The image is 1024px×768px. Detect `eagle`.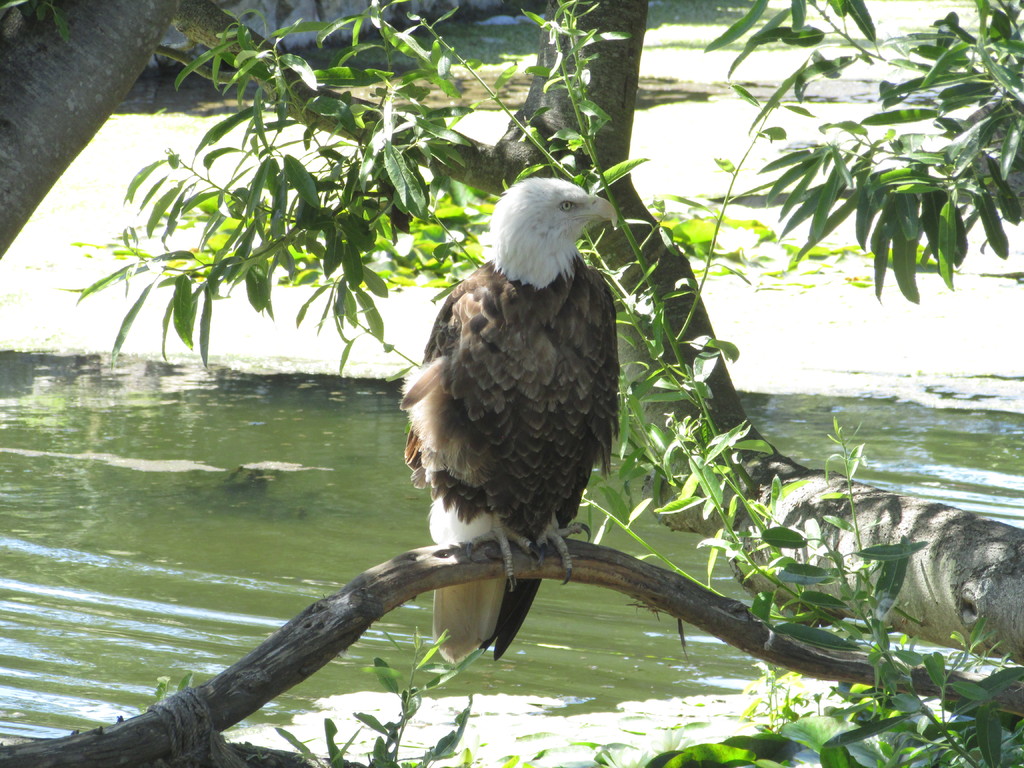
Detection: x1=397 y1=177 x2=623 y2=691.
